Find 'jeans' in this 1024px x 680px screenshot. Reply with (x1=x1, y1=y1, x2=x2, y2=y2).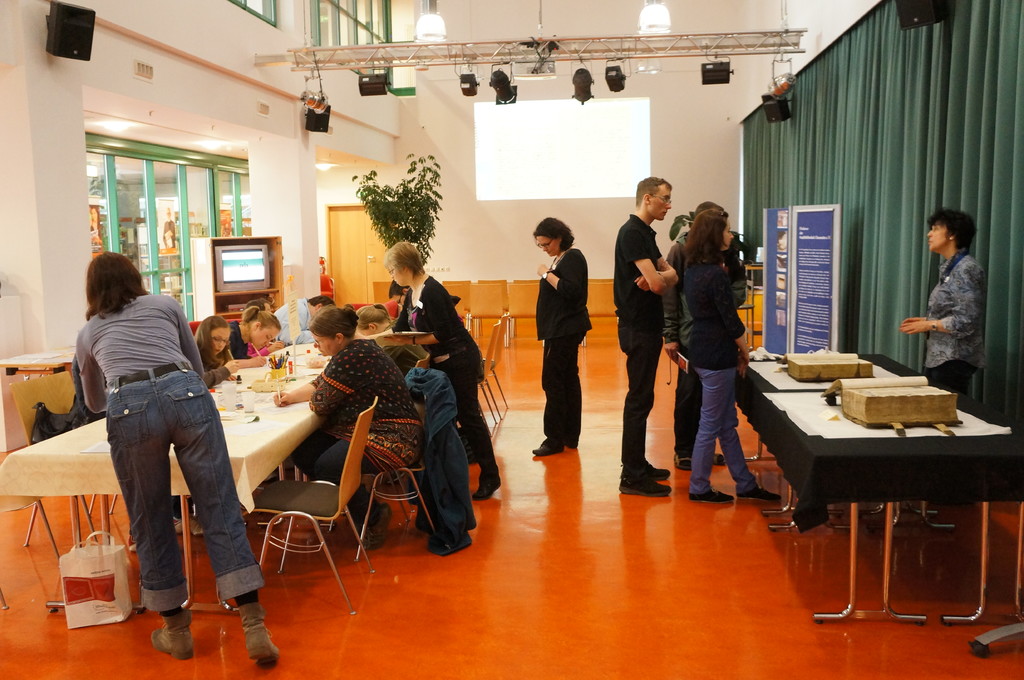
(x1=686, y1=370, x2=762, y2=489).
